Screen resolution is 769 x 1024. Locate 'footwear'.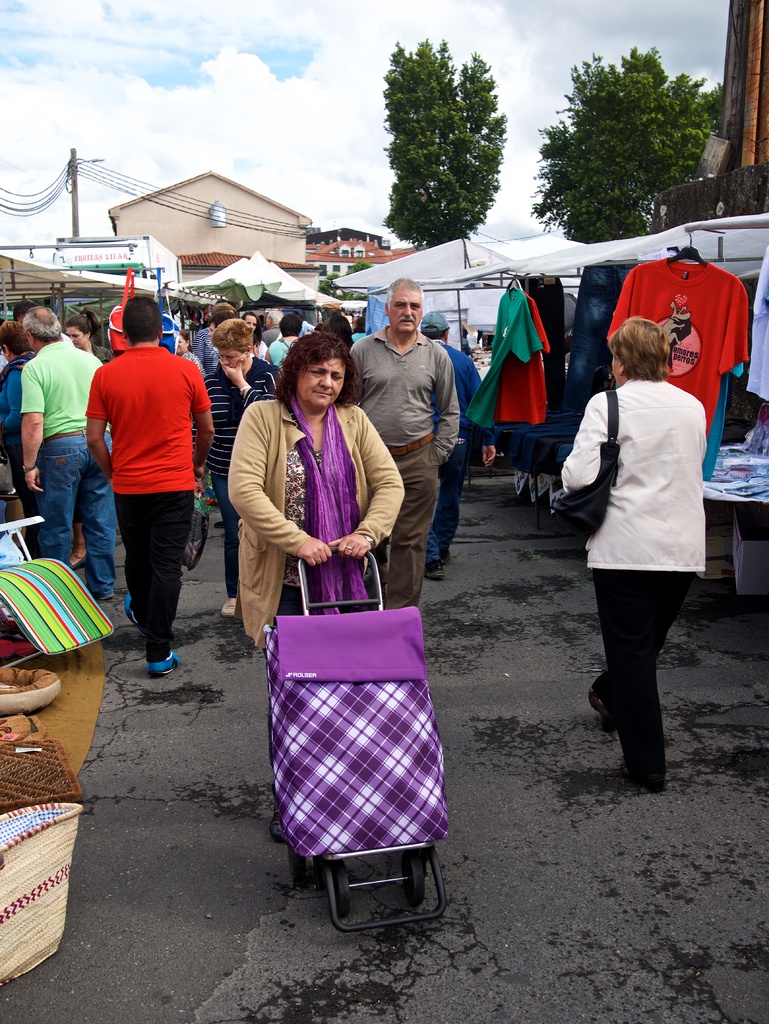
421, 558, 447, 582.
